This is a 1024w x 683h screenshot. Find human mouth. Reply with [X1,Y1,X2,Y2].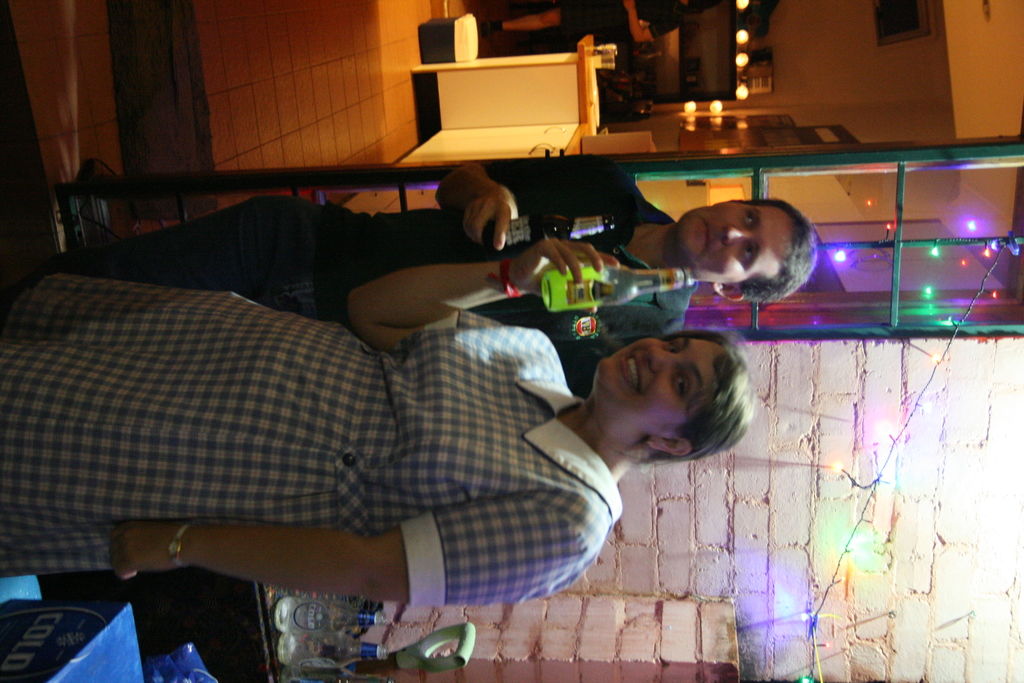
[701,219,712,256].
